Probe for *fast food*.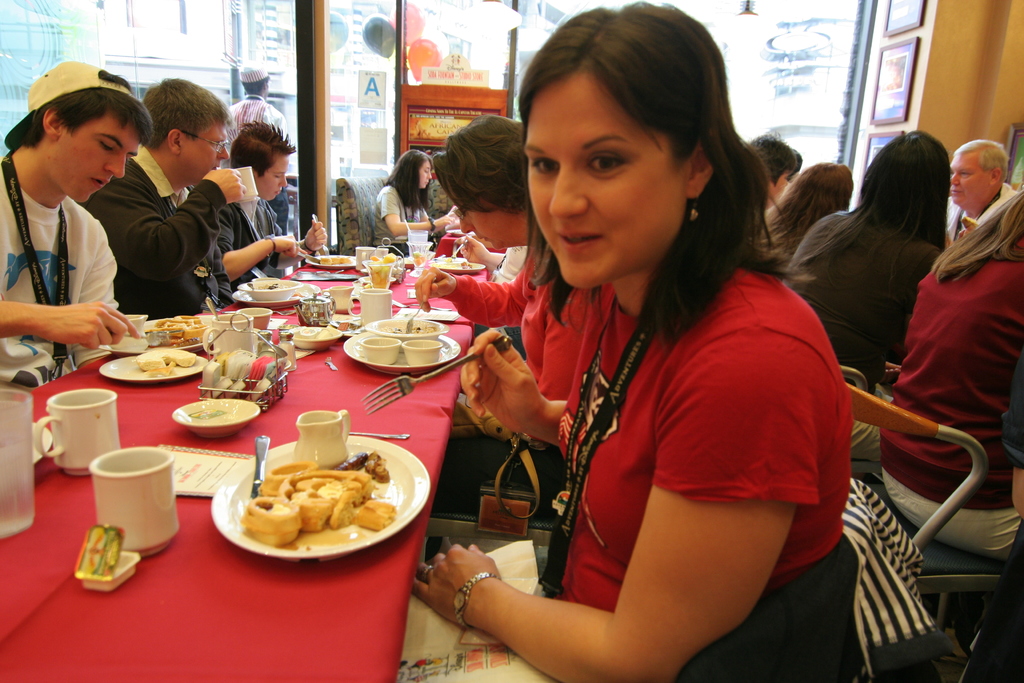
Probe result: l=241, t=450, r=385, b=541.
